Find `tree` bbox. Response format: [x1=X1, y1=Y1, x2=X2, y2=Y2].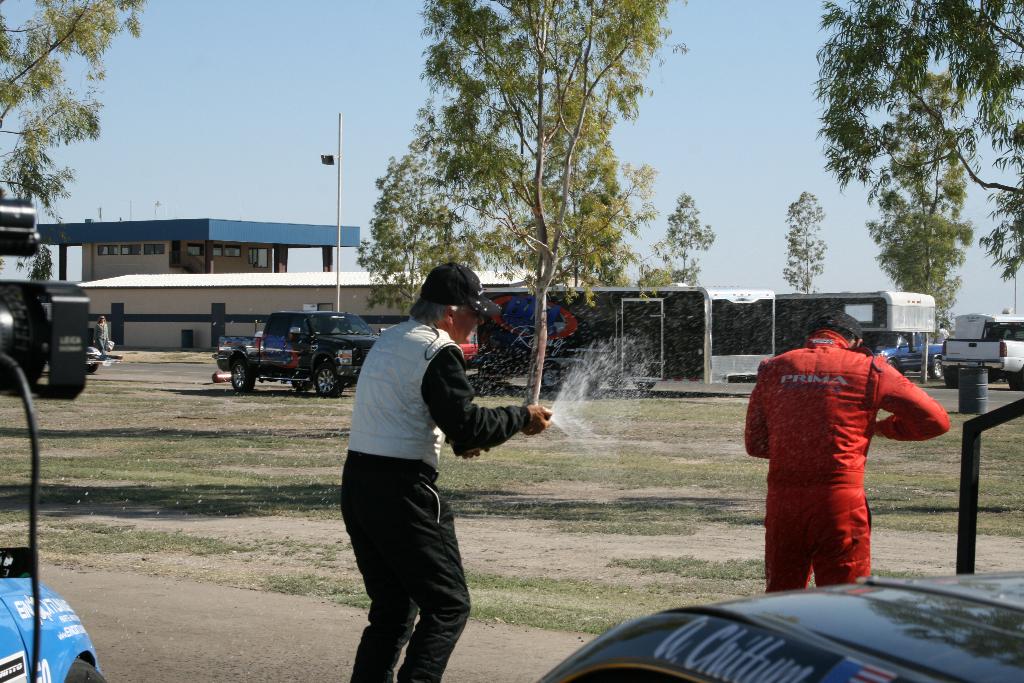
[x1=358, y1=152, x2=488, y2=320].
